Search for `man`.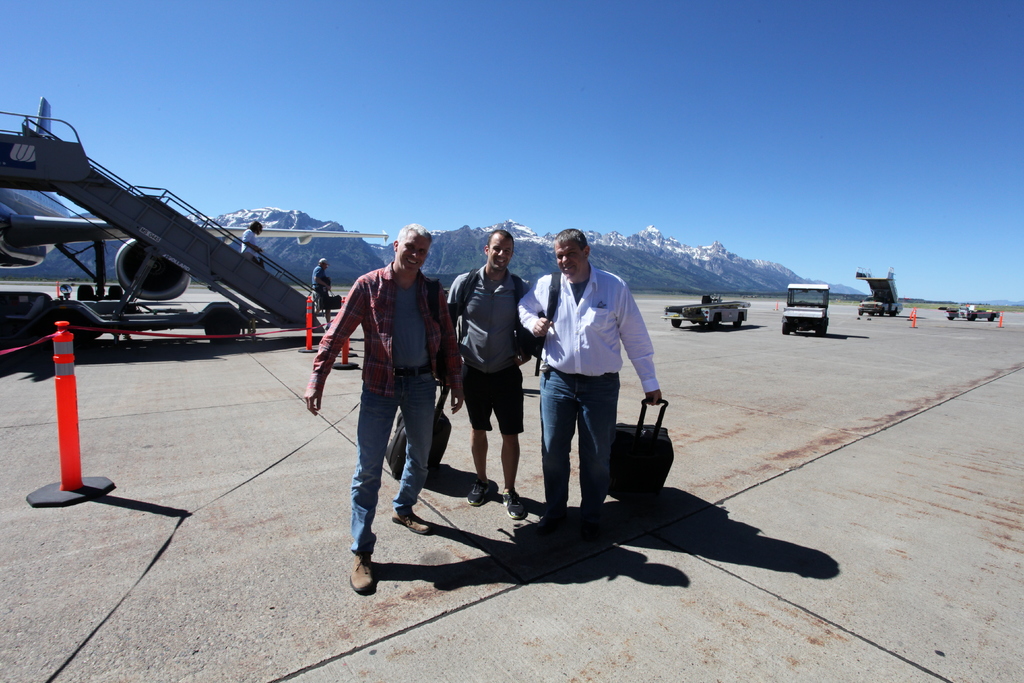
Found at x1=298, y1=211, x2=458, y2=583.
